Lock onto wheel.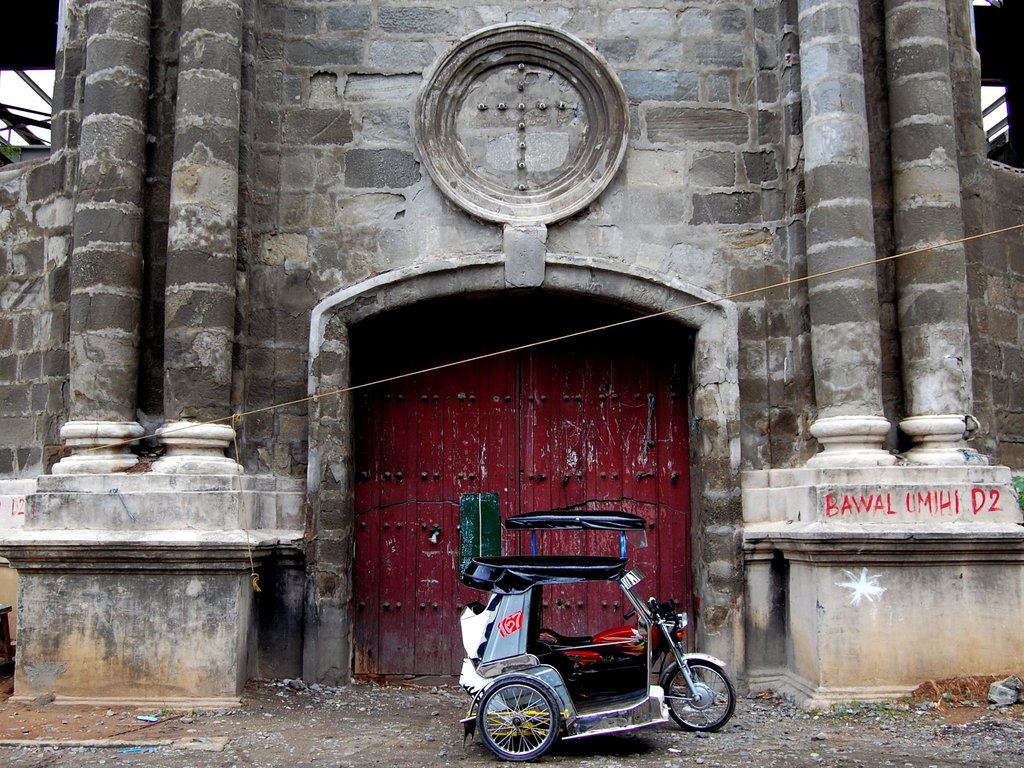
Locked: l=477, t=679, r=557, b=762.
